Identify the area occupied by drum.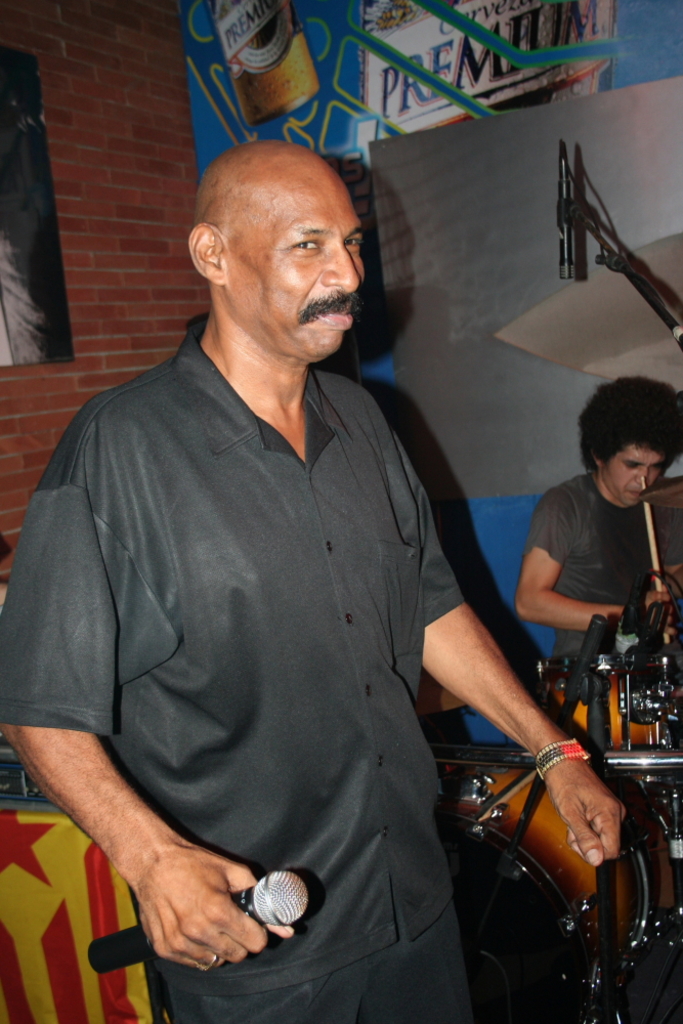
Area: locate(440, 744, 652, 1023).
